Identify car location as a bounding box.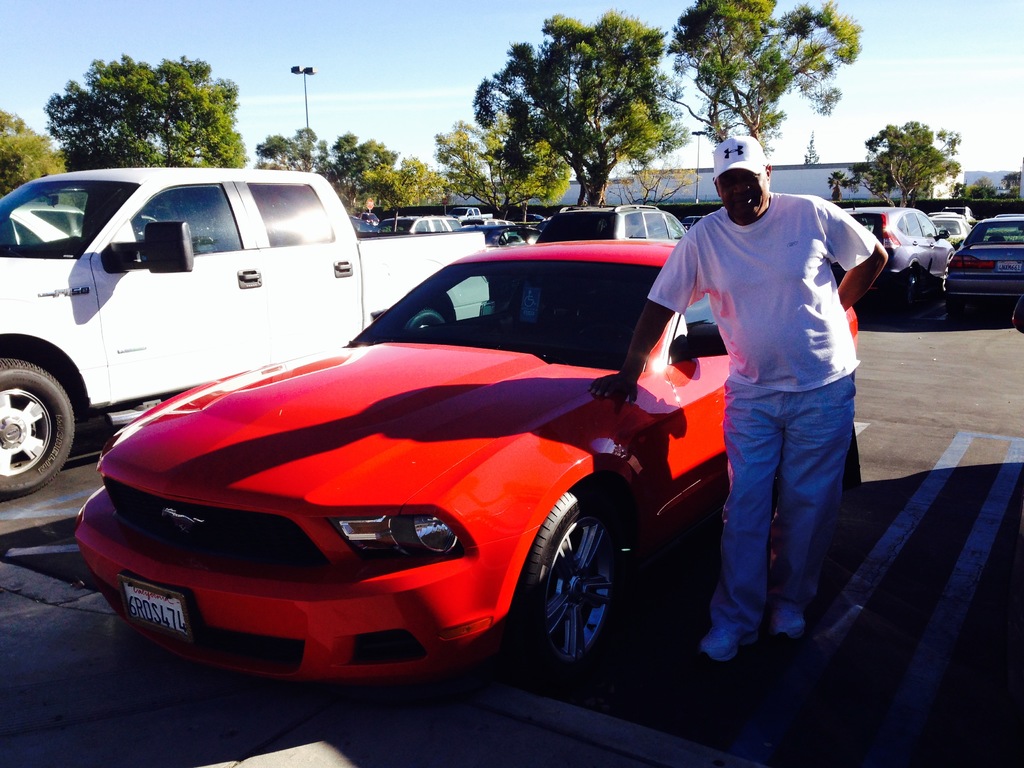
bbox=(513, 212, 547, 225).
